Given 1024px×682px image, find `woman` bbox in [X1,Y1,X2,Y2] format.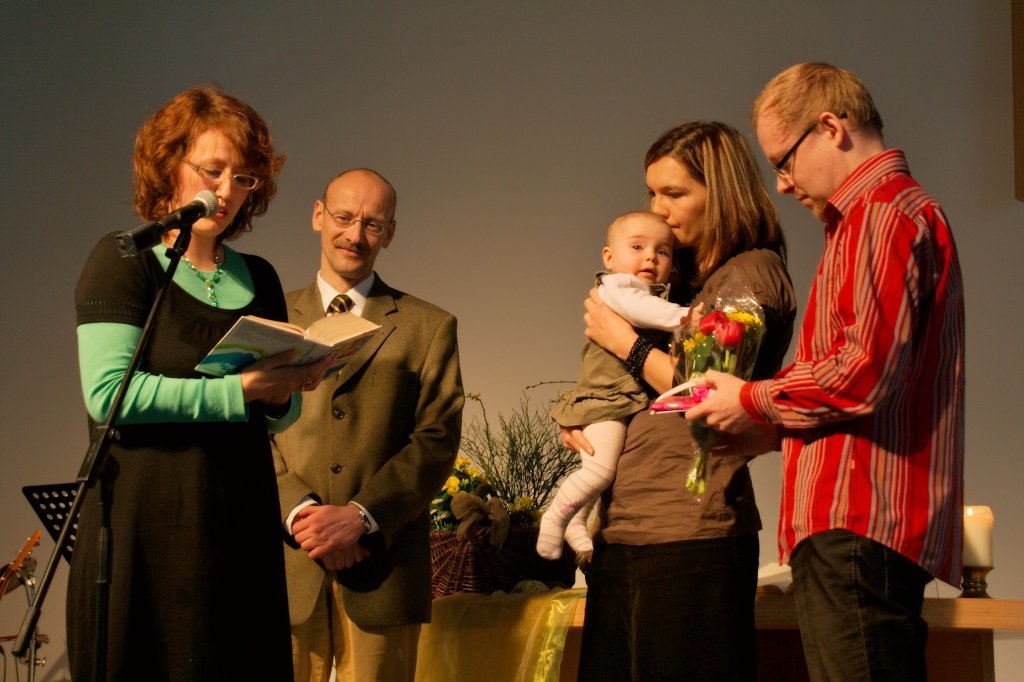
[60,101,316,681].
